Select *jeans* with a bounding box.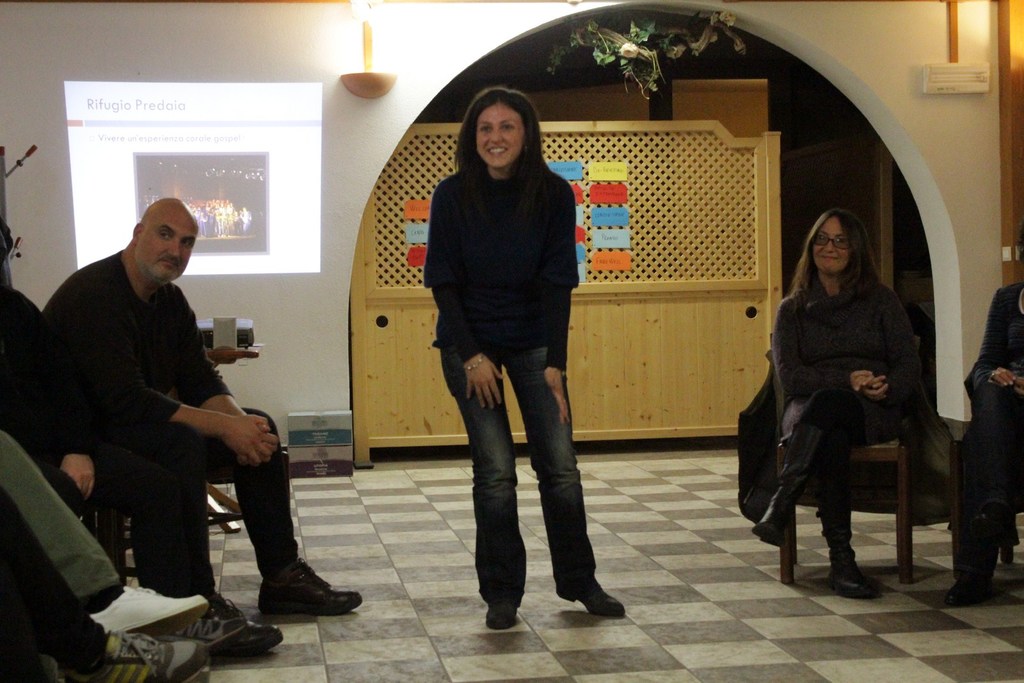
l=114, t=406, r=301, b=600.
